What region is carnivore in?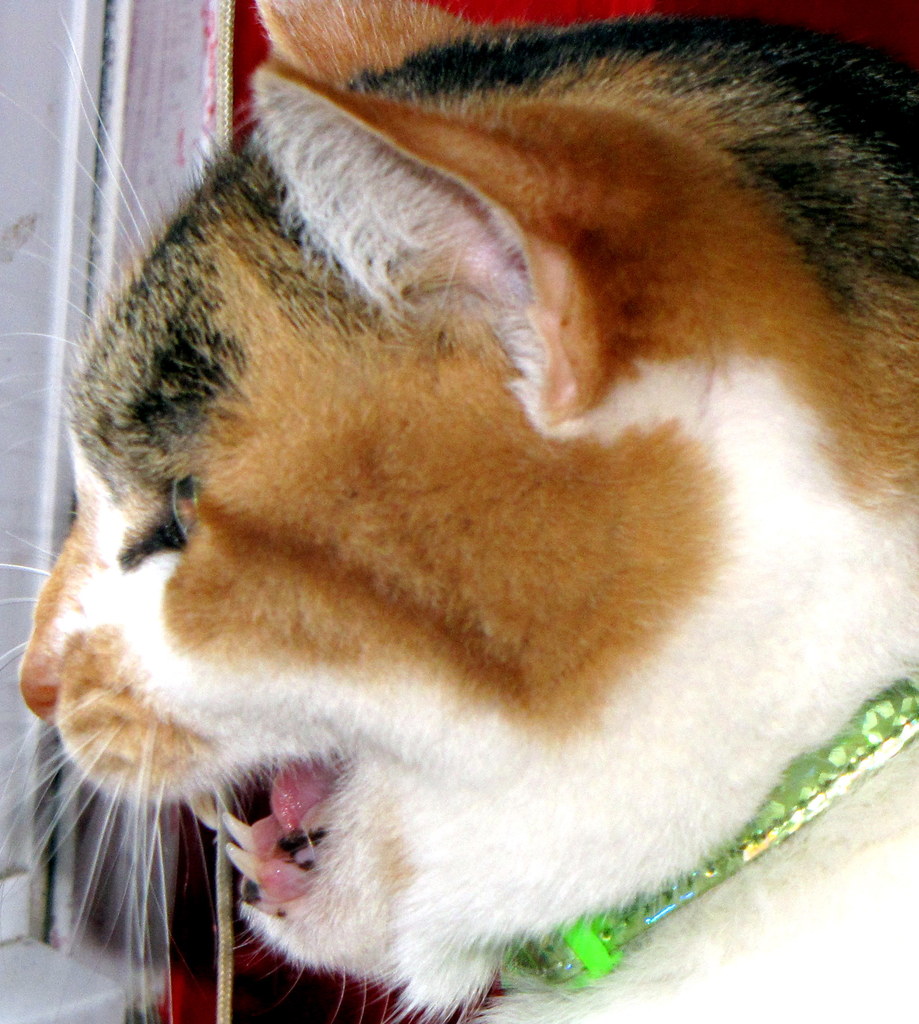
Rect(0, 0, 918, 1023).
